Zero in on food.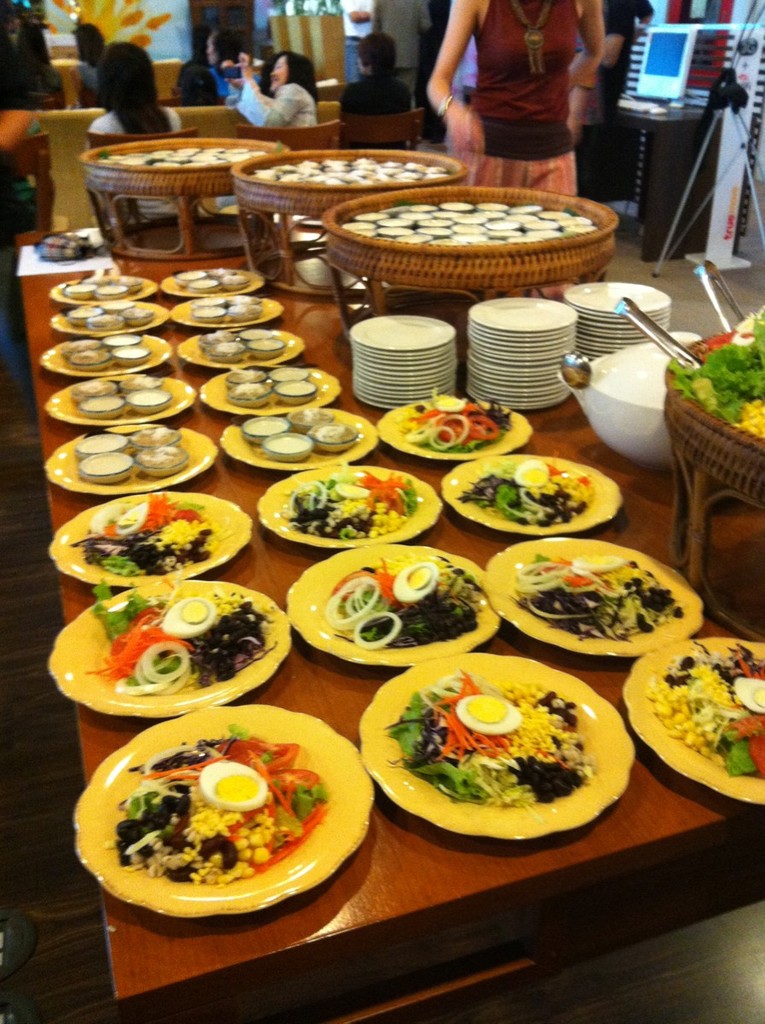
Zeroed in: {"left": 209, "top": 265, "right": 229, "bottom": 277}.
